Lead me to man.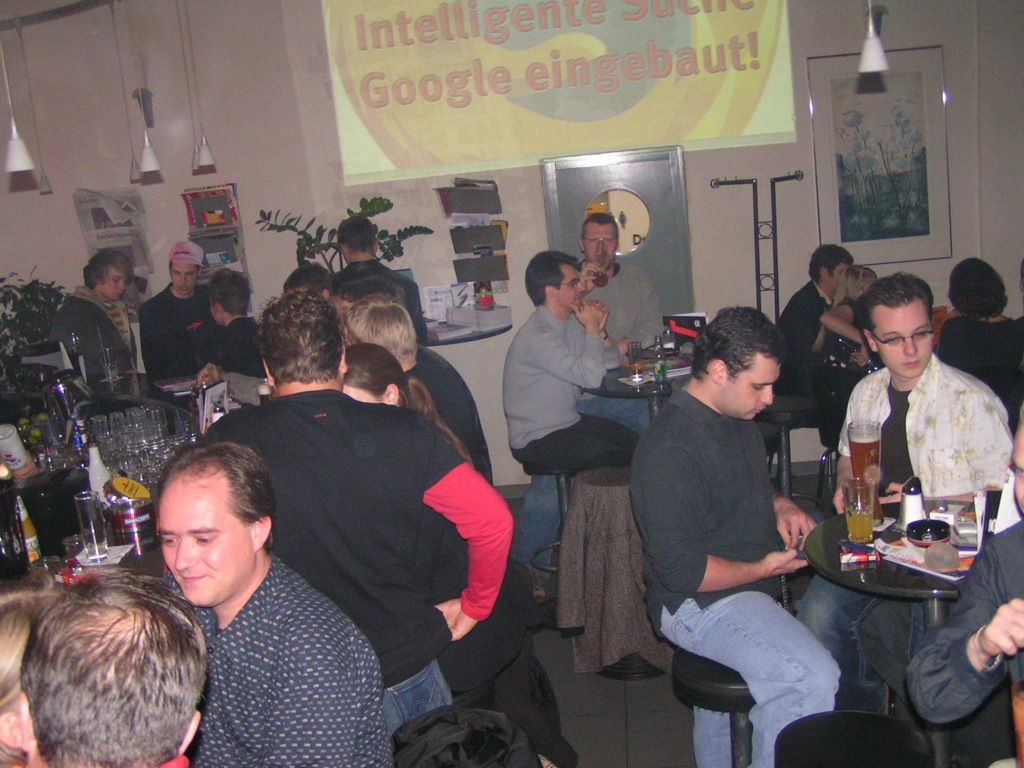
Lead to region(320, 206, 424, 349).
